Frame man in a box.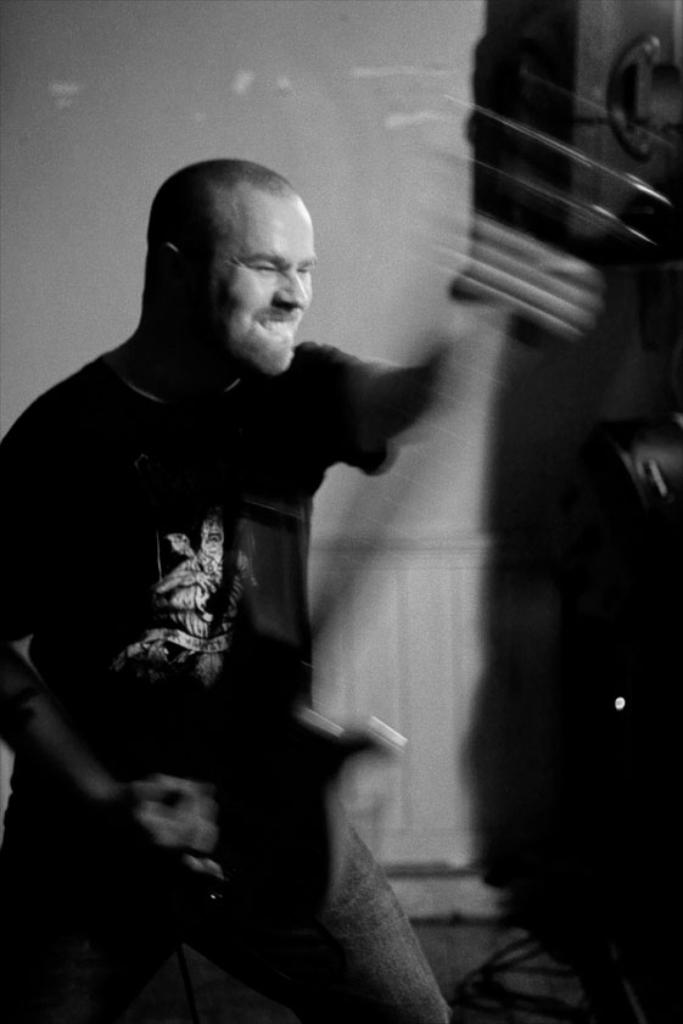
22, 156, 419, 846.
